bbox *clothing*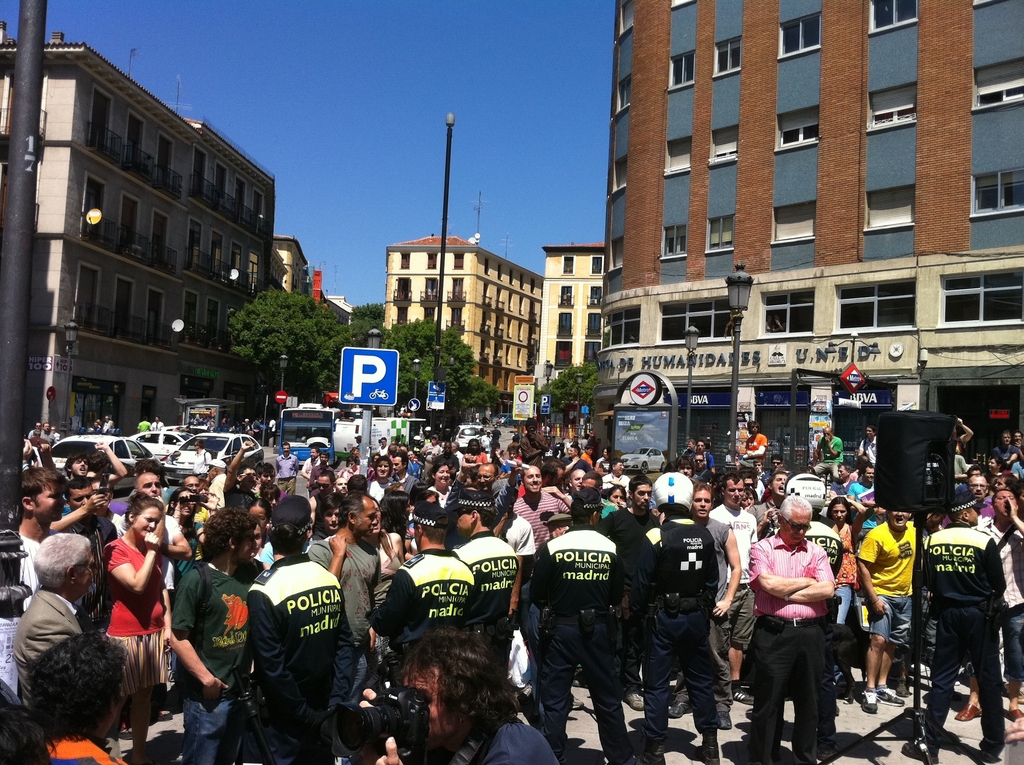
bbox=[364, 480, 392, 505]
